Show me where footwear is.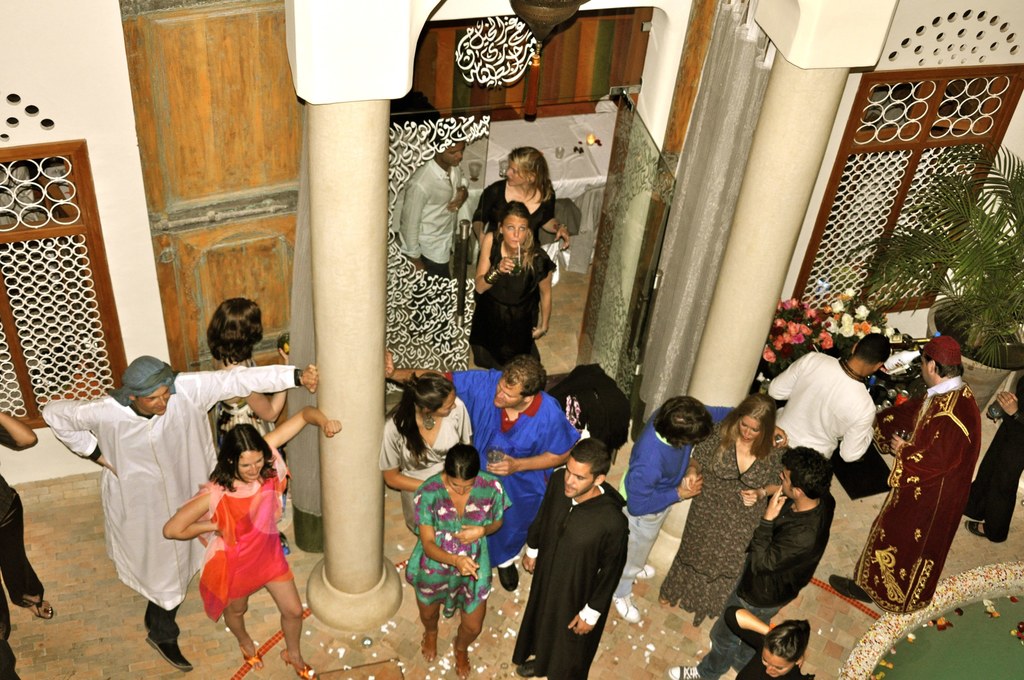
footwear is at bbox=[669, 665, 702, 679].
